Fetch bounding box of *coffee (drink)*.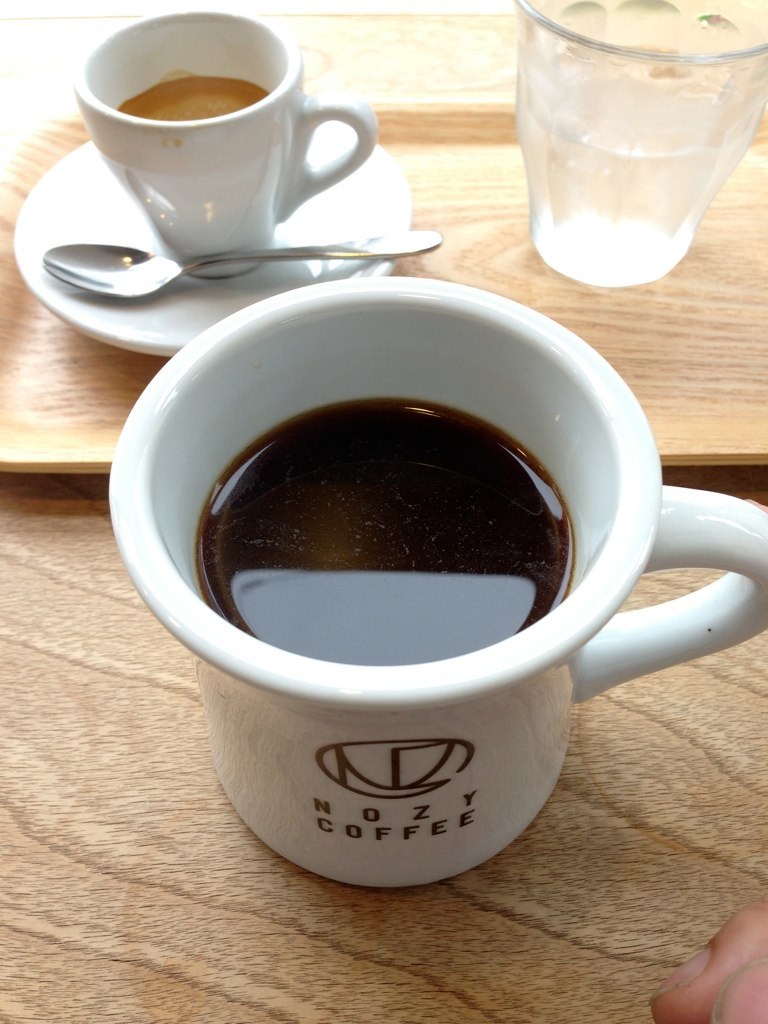
Bbox: [x1=108, y1=70, x2=266, y2=116].
